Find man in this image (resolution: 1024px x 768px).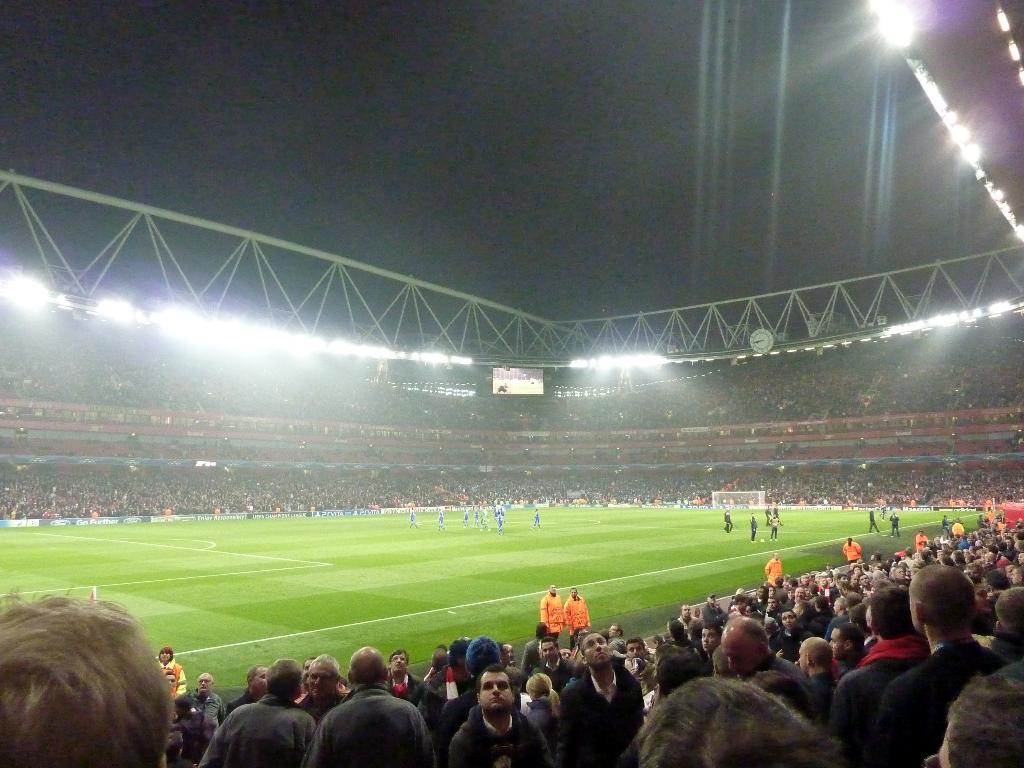
[794, 633, 836, 714].
